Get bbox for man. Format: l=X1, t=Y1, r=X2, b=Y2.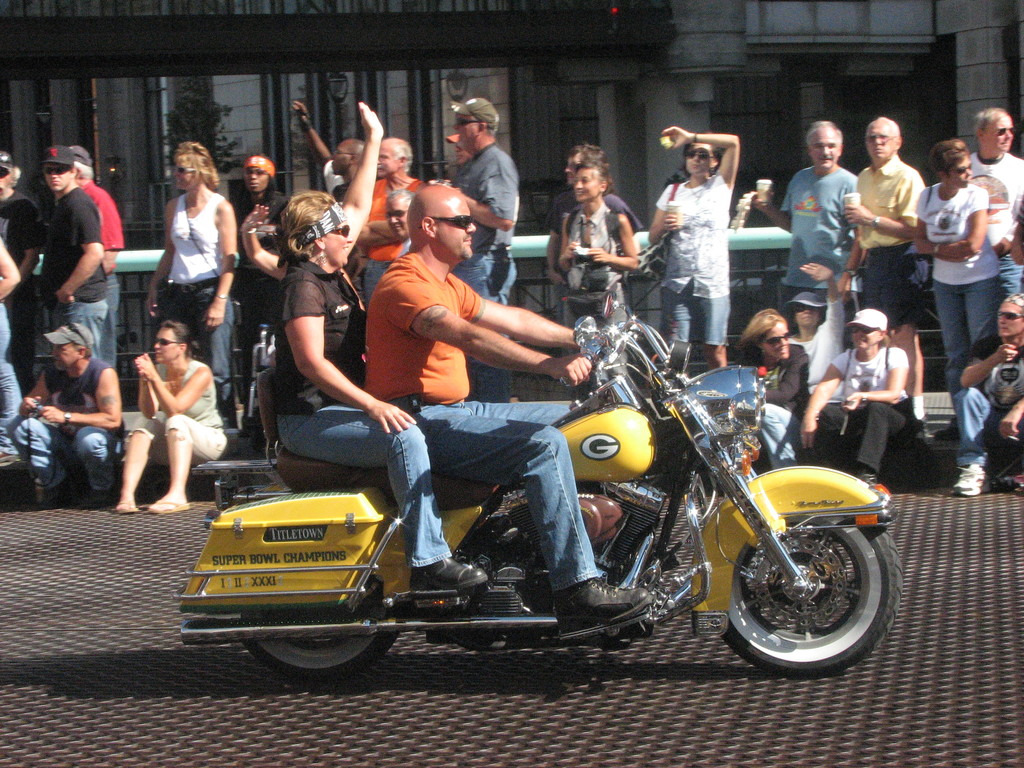
l=0, t=148, r=45, b=369.
